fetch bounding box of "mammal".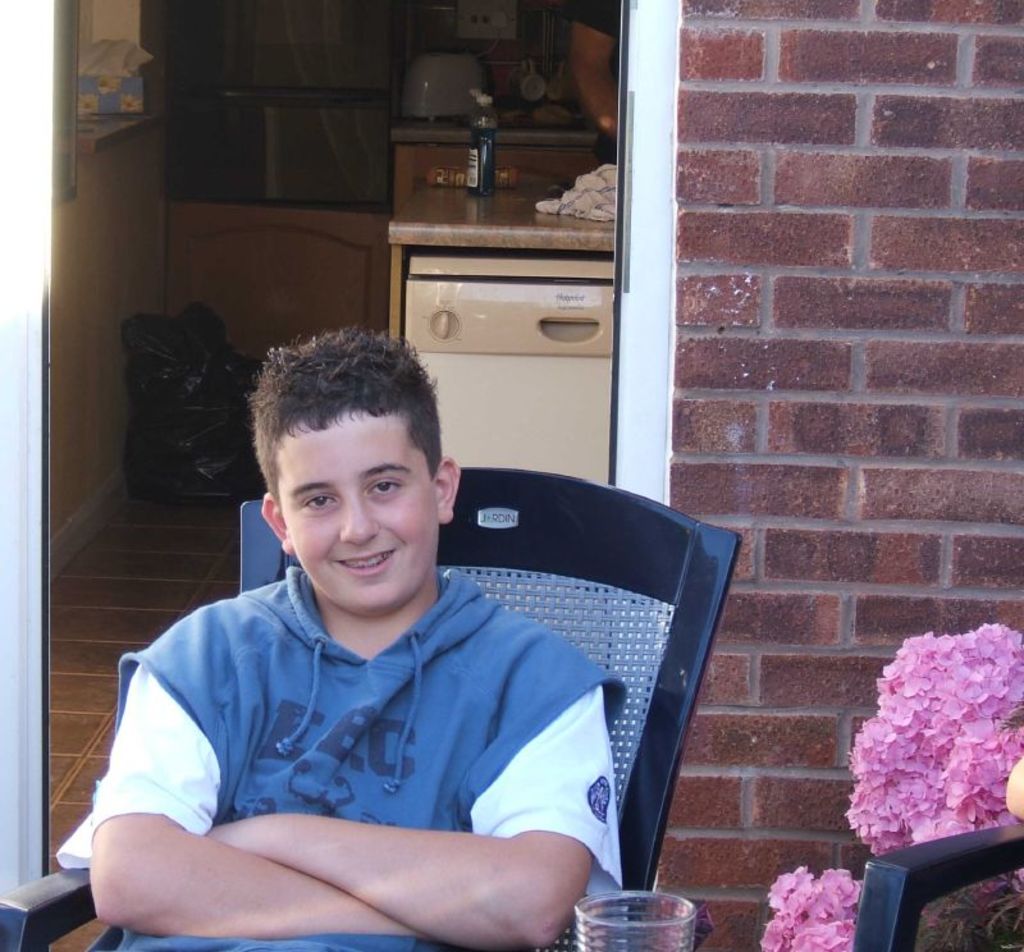
Bbox: {"left": 566, "top": 0, "right": 617, "bottom": 138}.
